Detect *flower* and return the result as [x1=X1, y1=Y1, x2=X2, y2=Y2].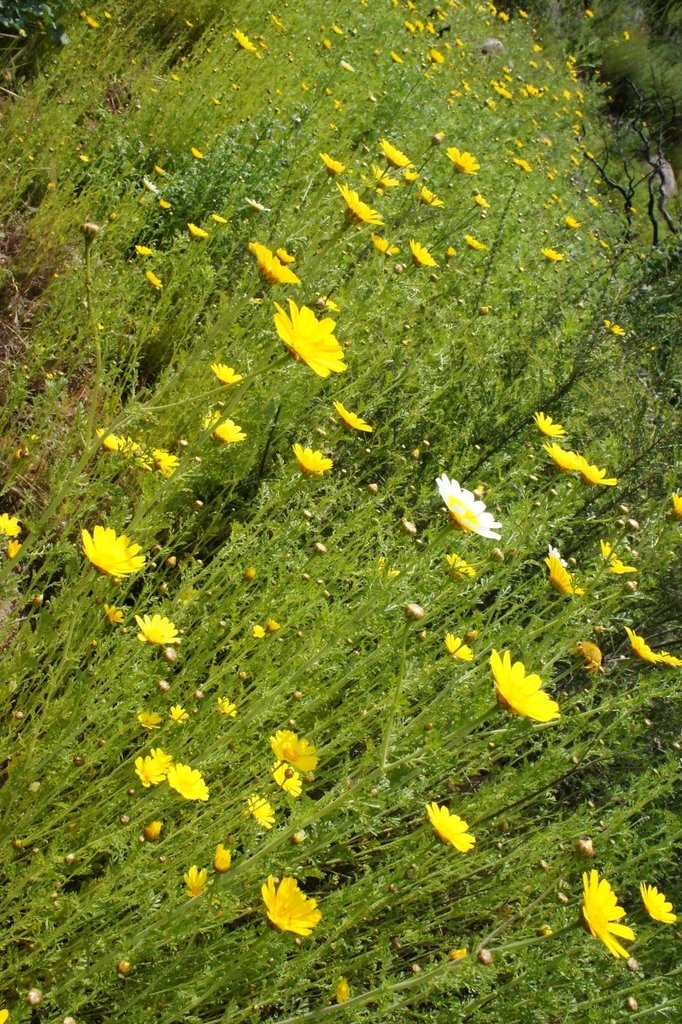
[x1=261, y1=617, x2=280, y2=632].
